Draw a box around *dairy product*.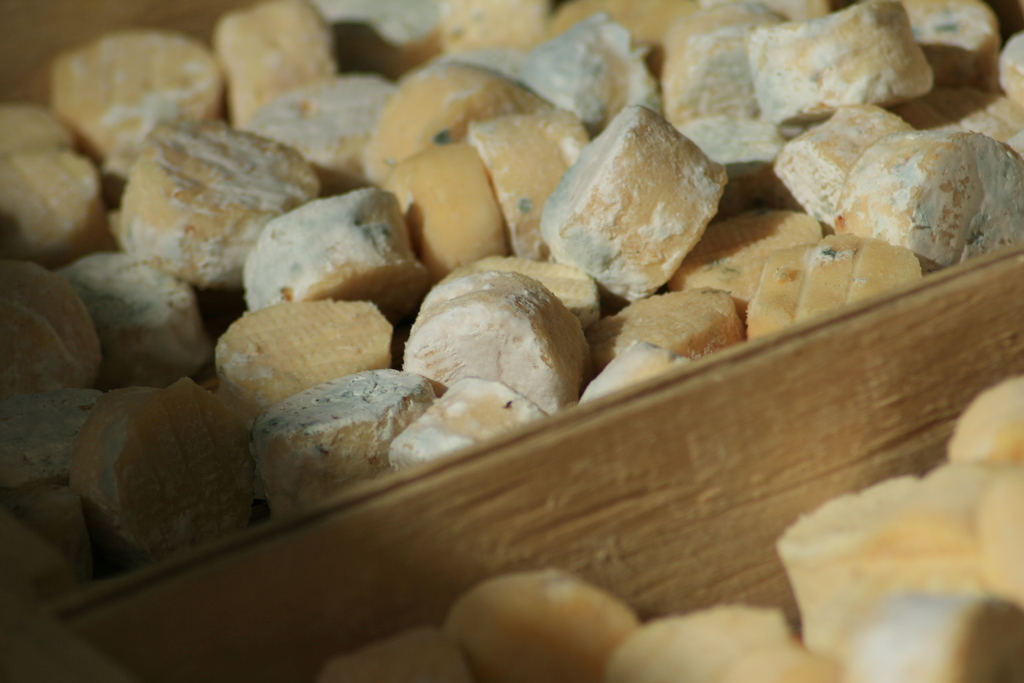
box(581, 295, 723, 372).
